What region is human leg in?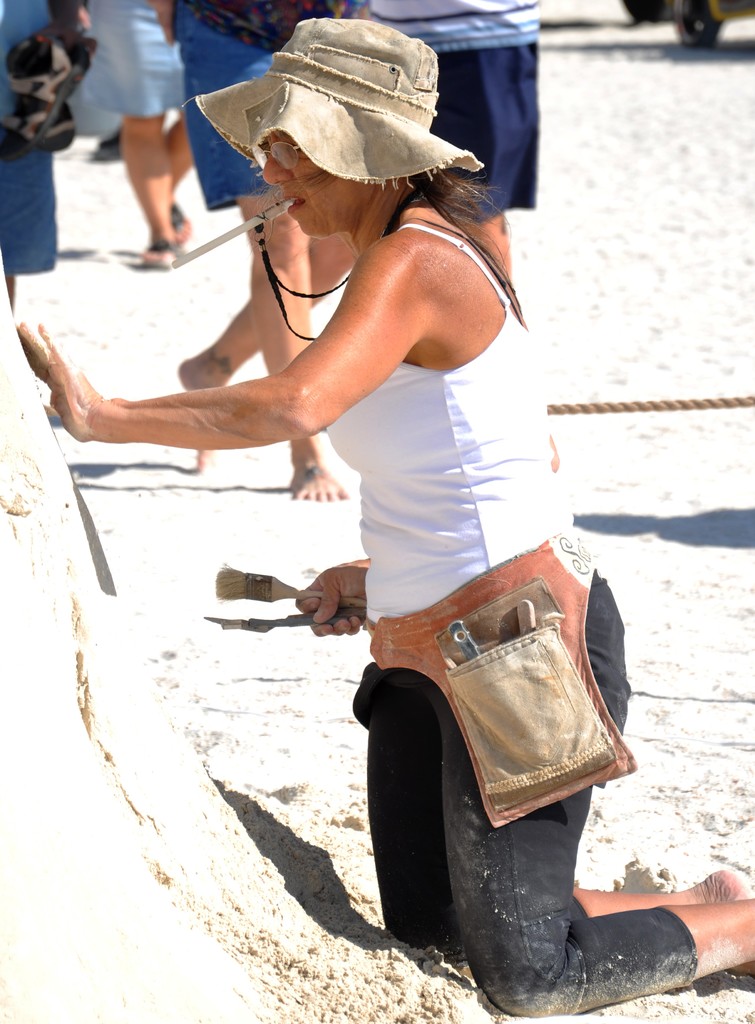
bbox=(179, 1, 347, 499).
